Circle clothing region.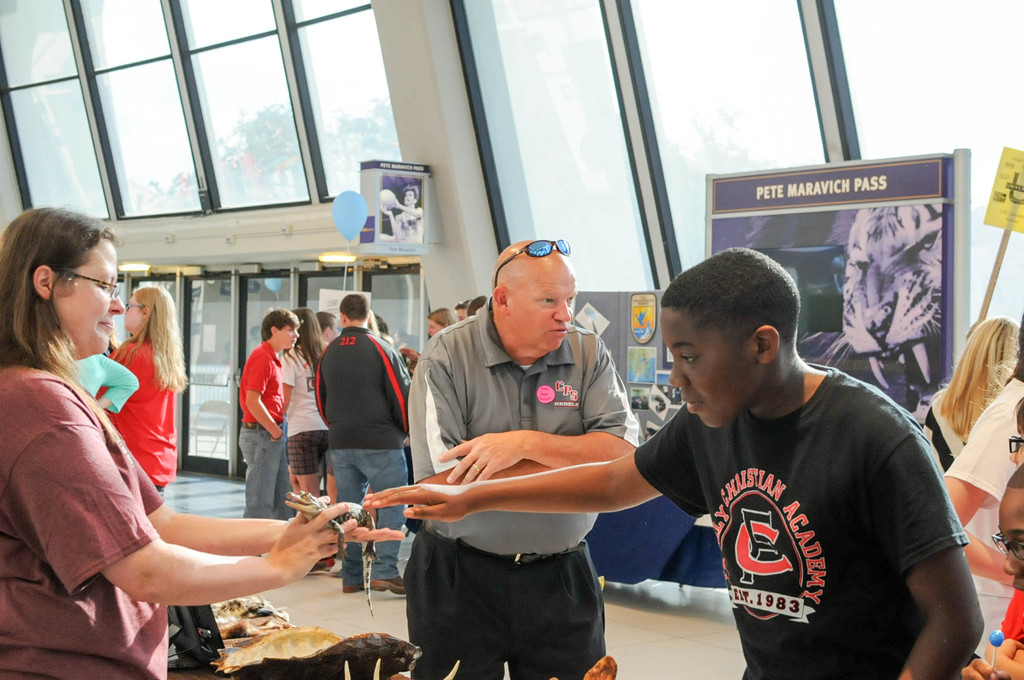
Region: crop(248, 334, 286, 515).
